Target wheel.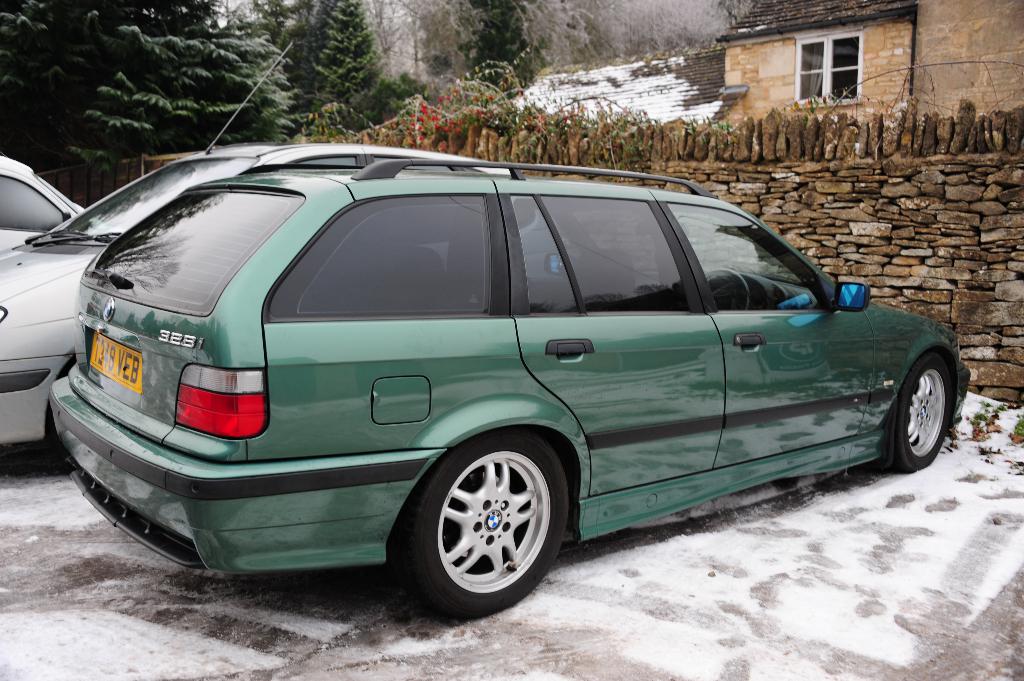
Target region: <box>709,268,747,310</box>.
